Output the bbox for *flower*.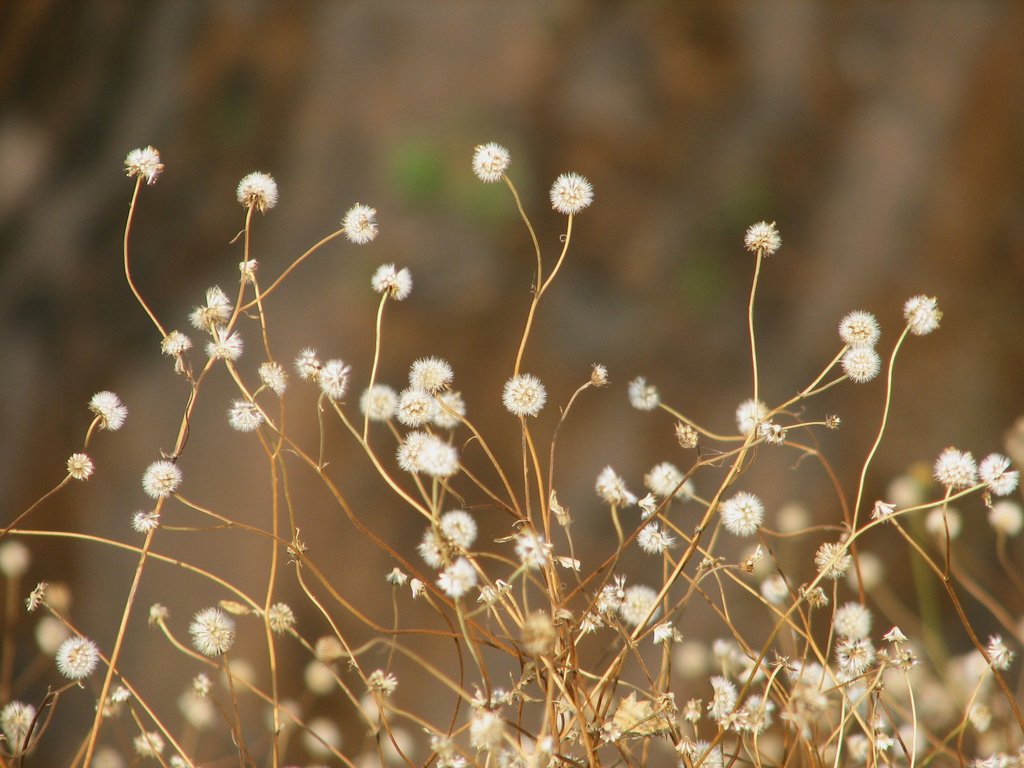
x1=718 y1=488 x2=763 y2=533.
